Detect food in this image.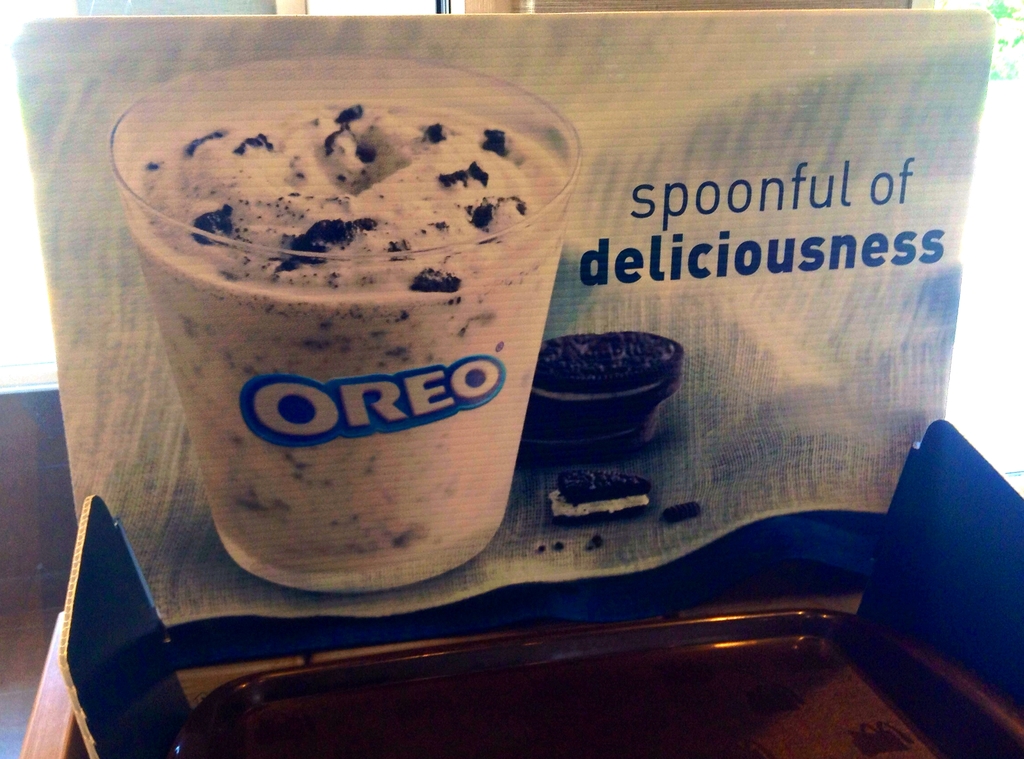
Detection: (534, 328, 680, 410).
